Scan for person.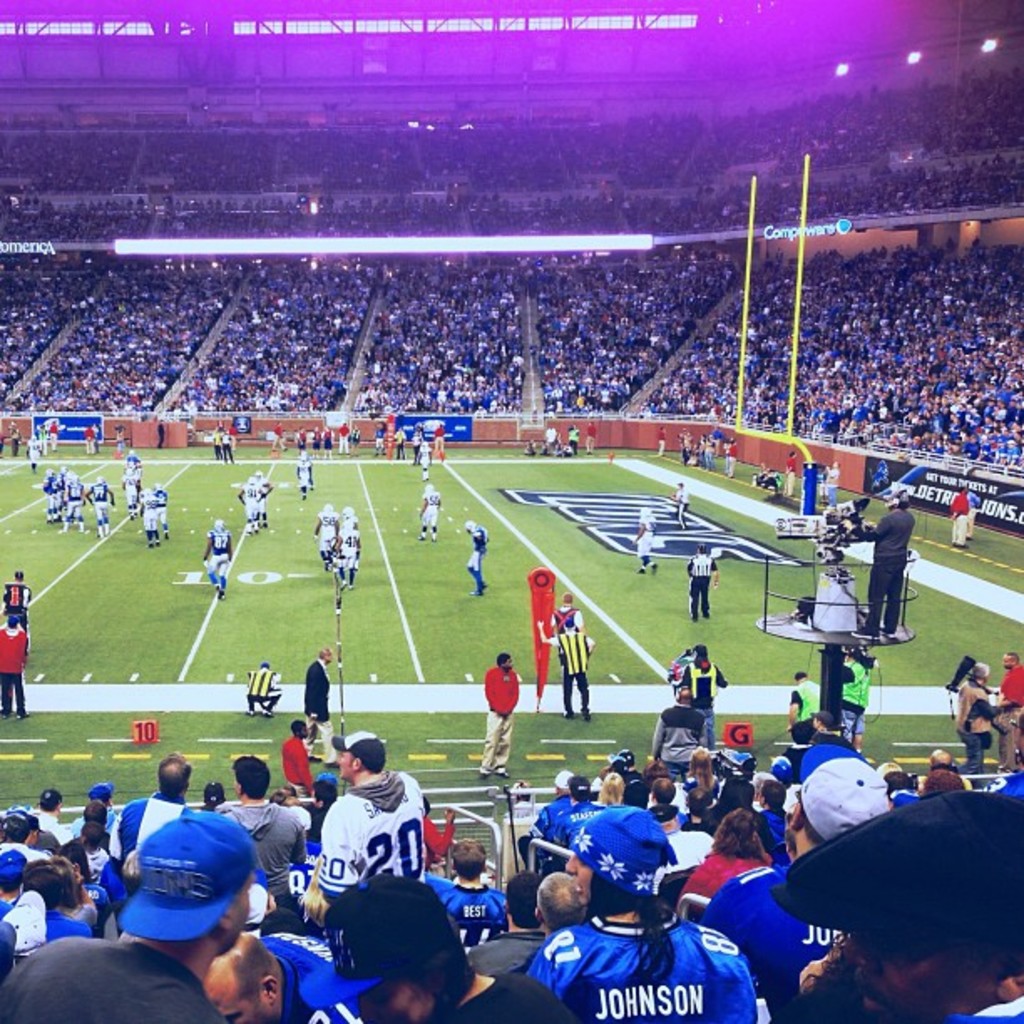
Scan result: 249/468/278/524.
